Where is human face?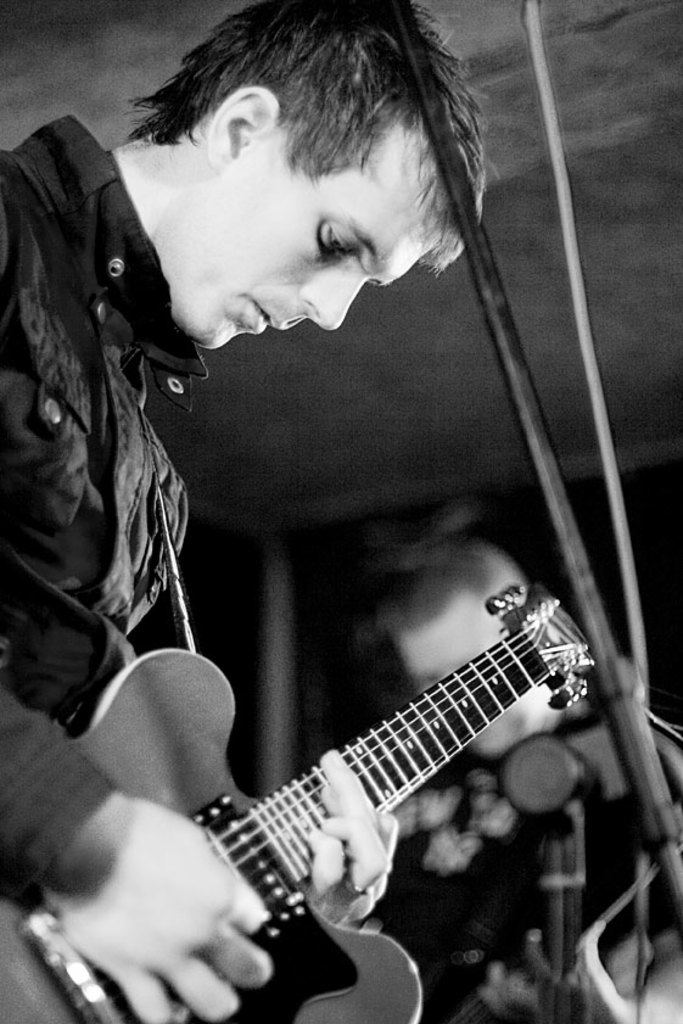
detection(398, 598, 532, 757).
